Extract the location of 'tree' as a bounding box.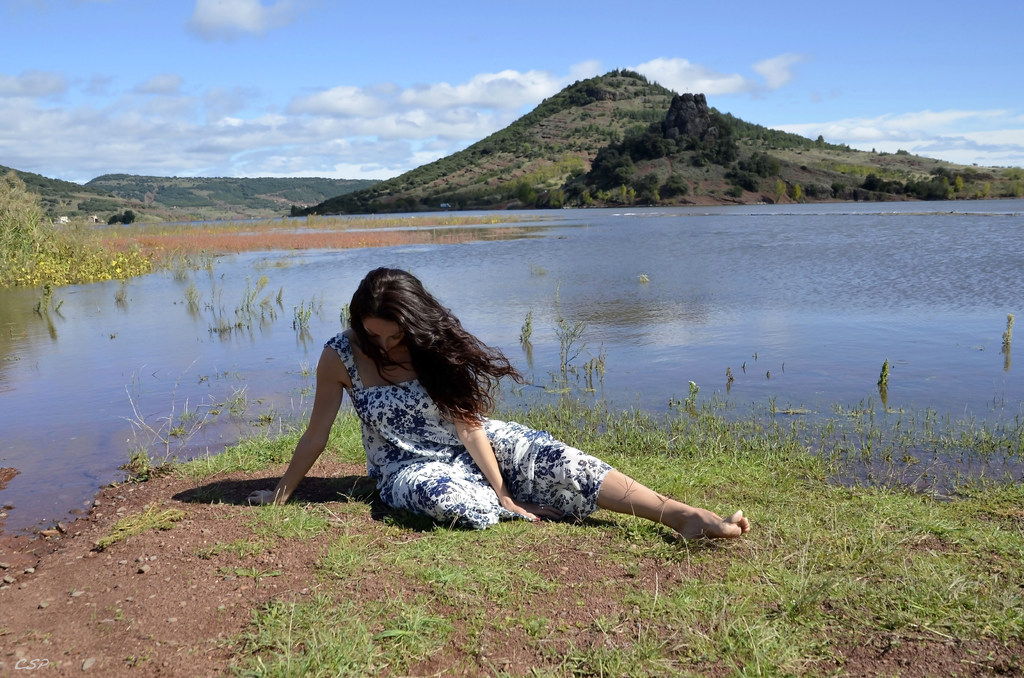
726/143/762/186.
